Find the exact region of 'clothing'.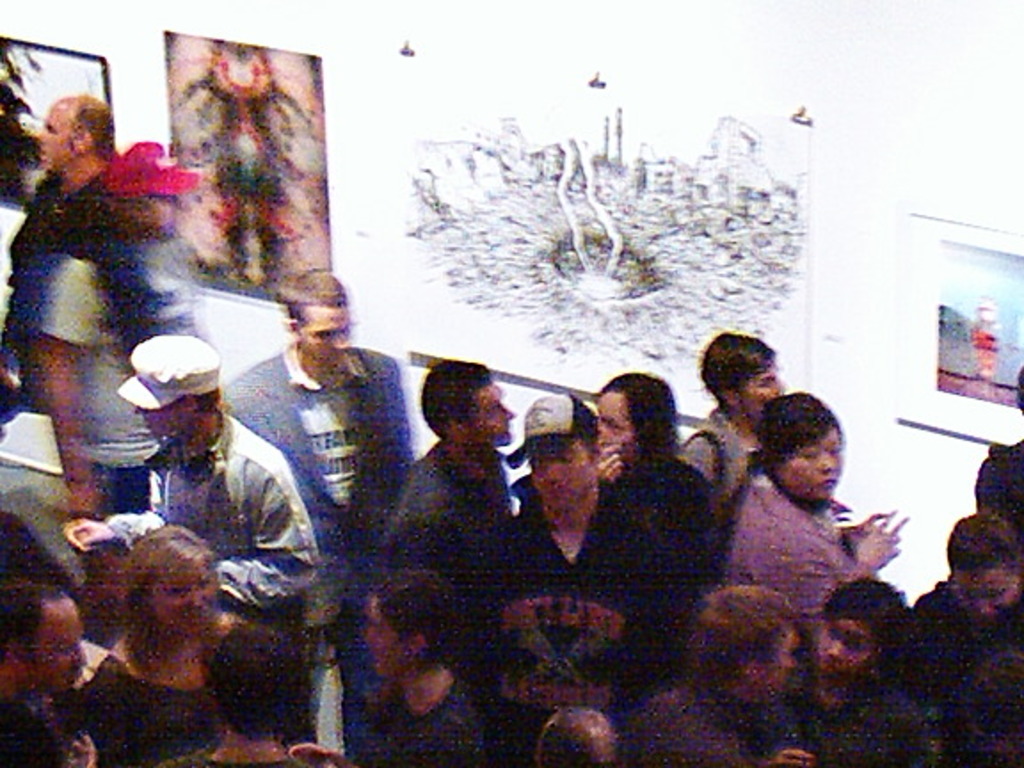
Exact region: select_region(725, 473, 869, 636).
